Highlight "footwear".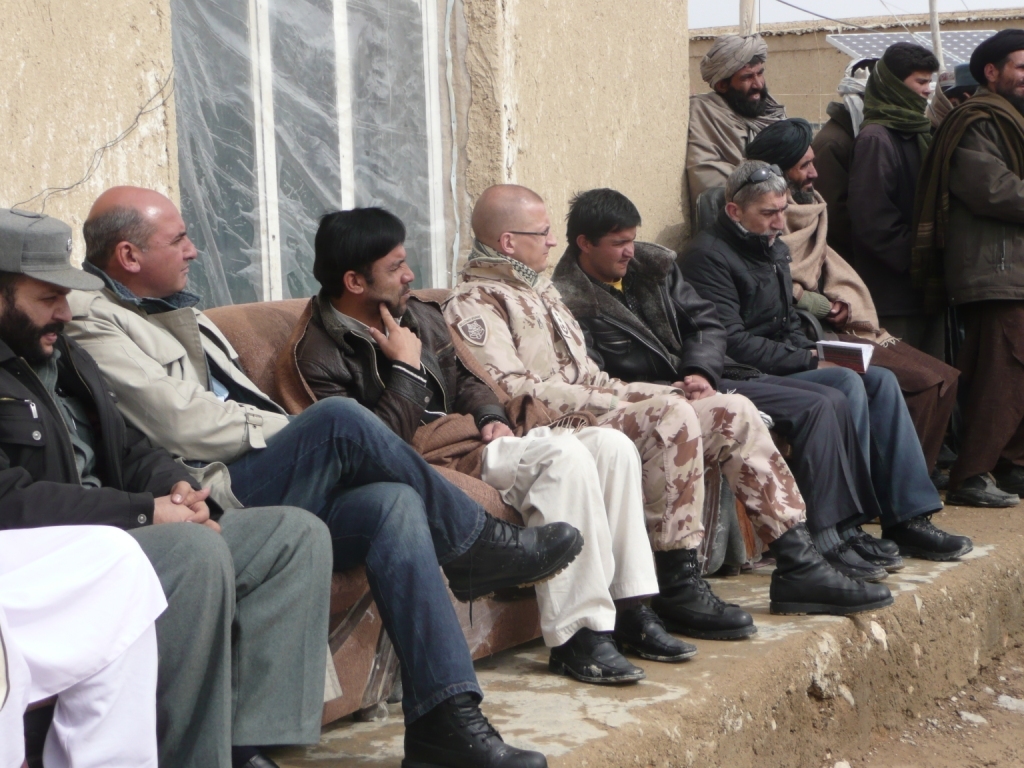
Highlighted region: bbox=[225, 742, 287, 767].
